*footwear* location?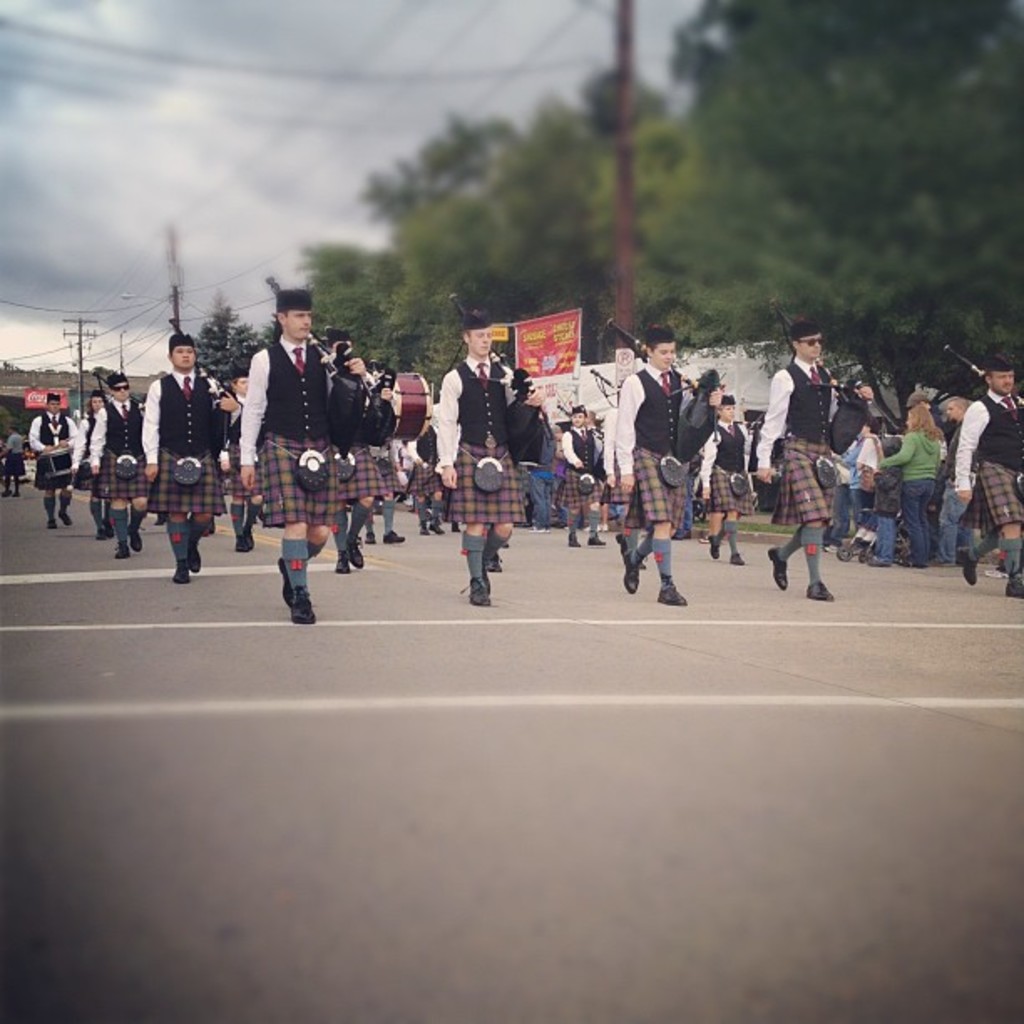
<region>487, 549, 504, 571</region>
